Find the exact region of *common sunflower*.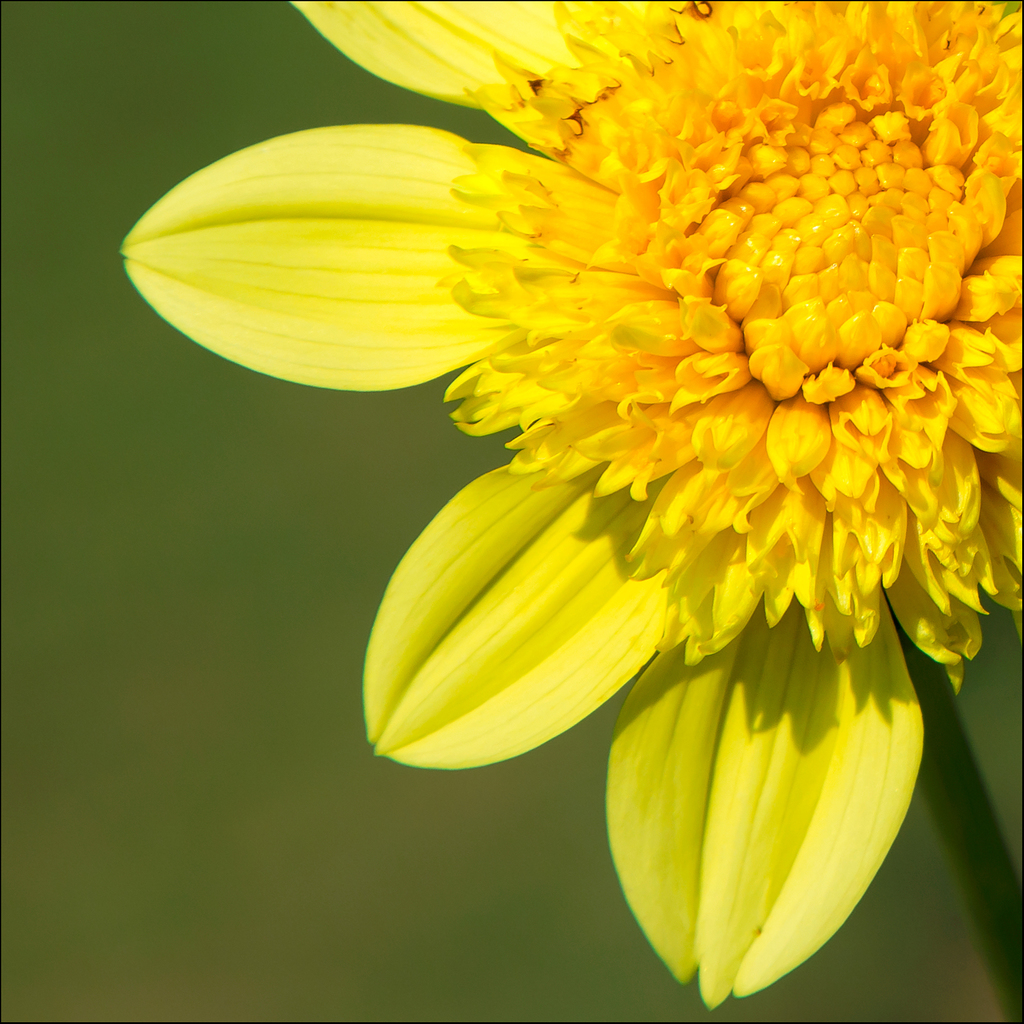
Exact region: 137 10 1023 1005.
